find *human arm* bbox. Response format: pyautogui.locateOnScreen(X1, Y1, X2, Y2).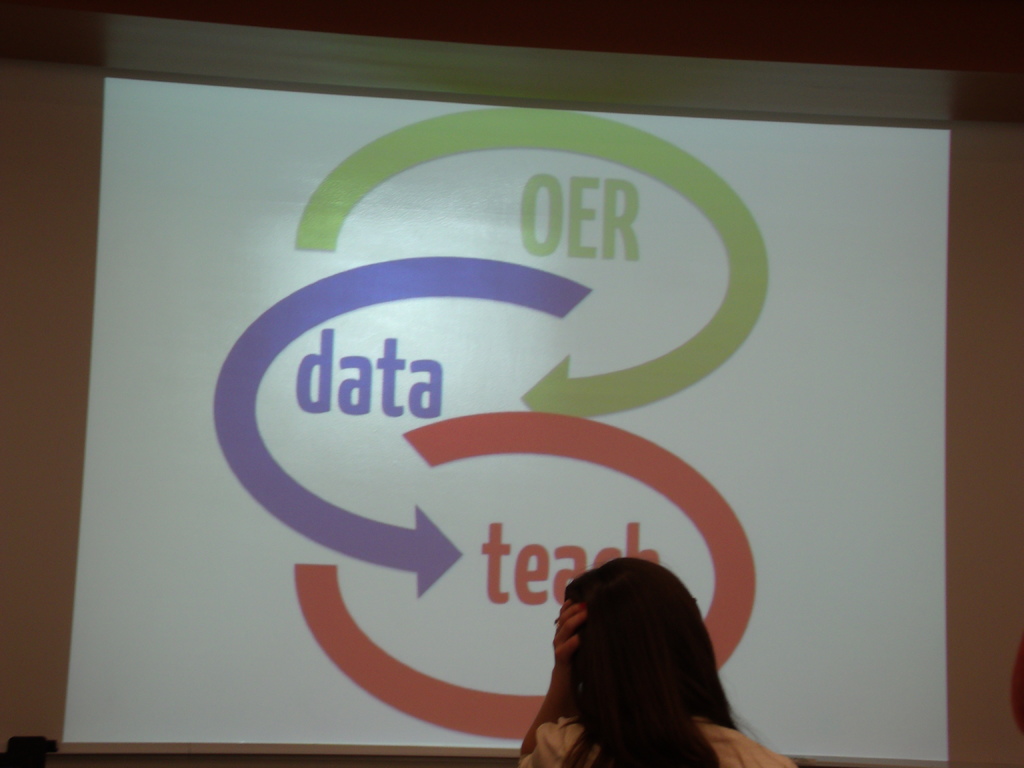
pyautogui.locateOnScreen(516, 591, 612, 767).
